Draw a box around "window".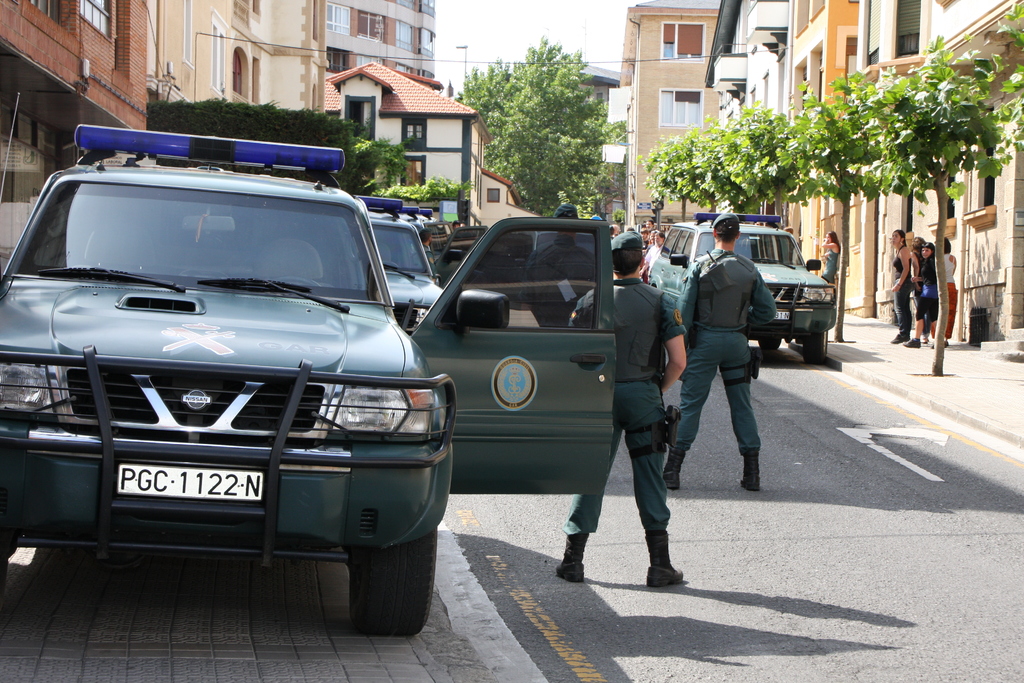
x1=358, y1=10, x2=380, y2=42.
